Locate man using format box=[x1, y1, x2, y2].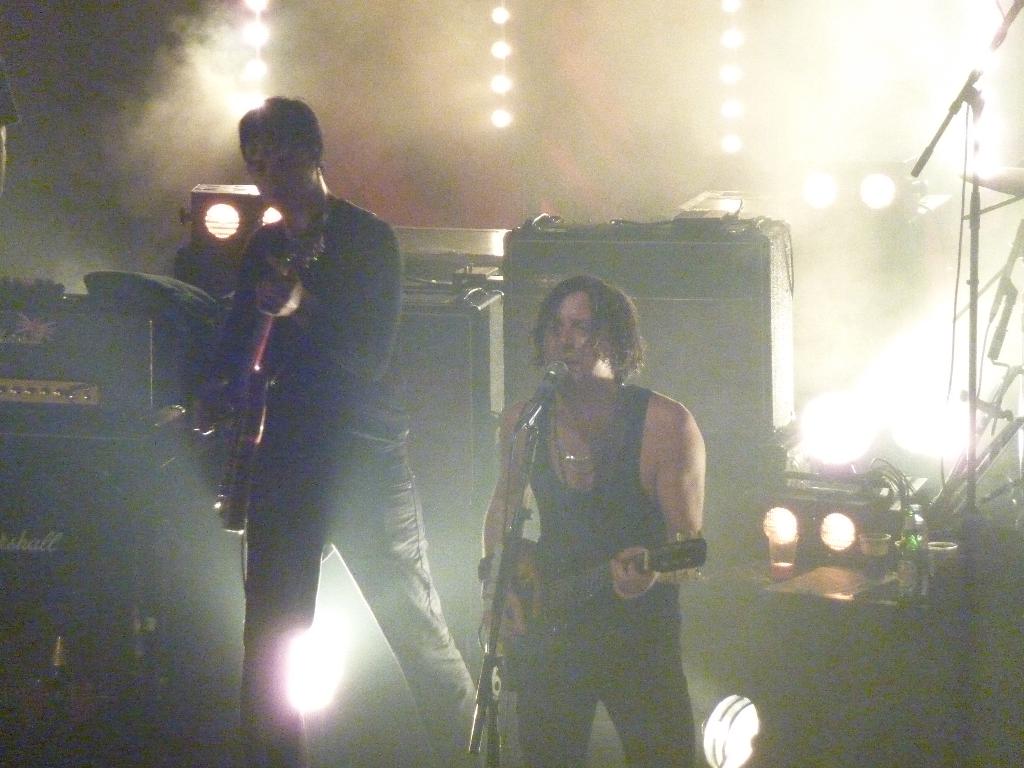
box=[190, 81, 443, 741].
